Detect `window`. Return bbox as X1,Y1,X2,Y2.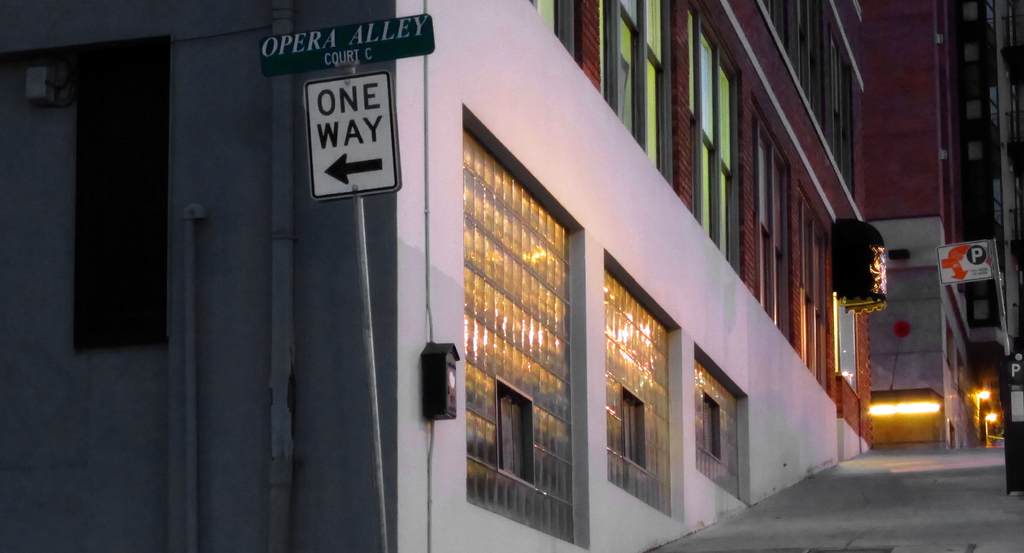
603,0,676,192.
